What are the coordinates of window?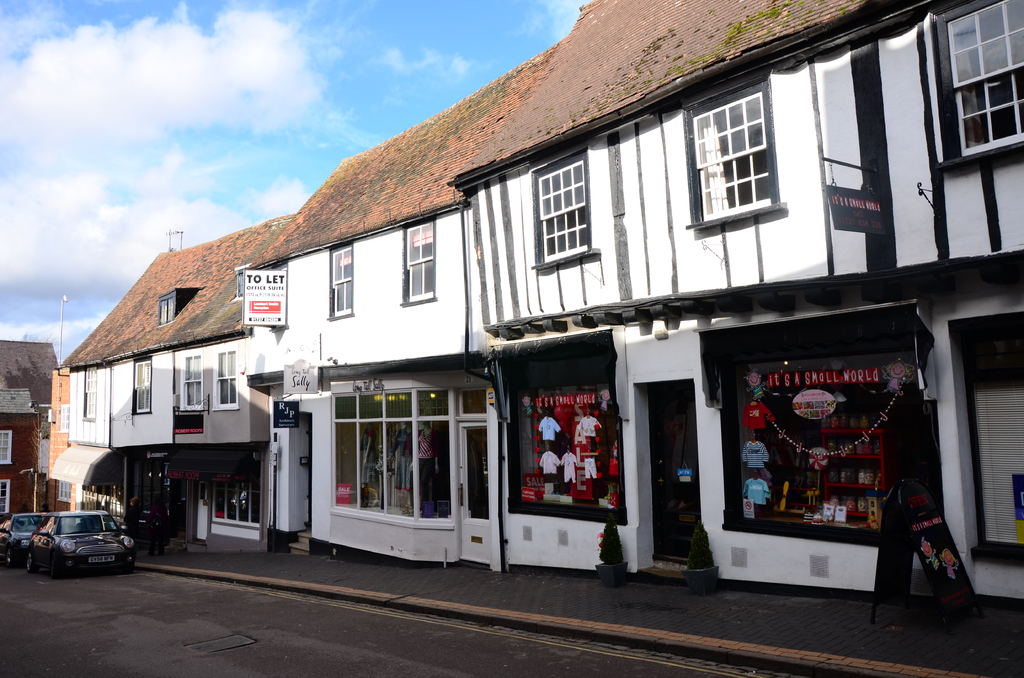
(left=490, top=328, right=627, bottom=524).
